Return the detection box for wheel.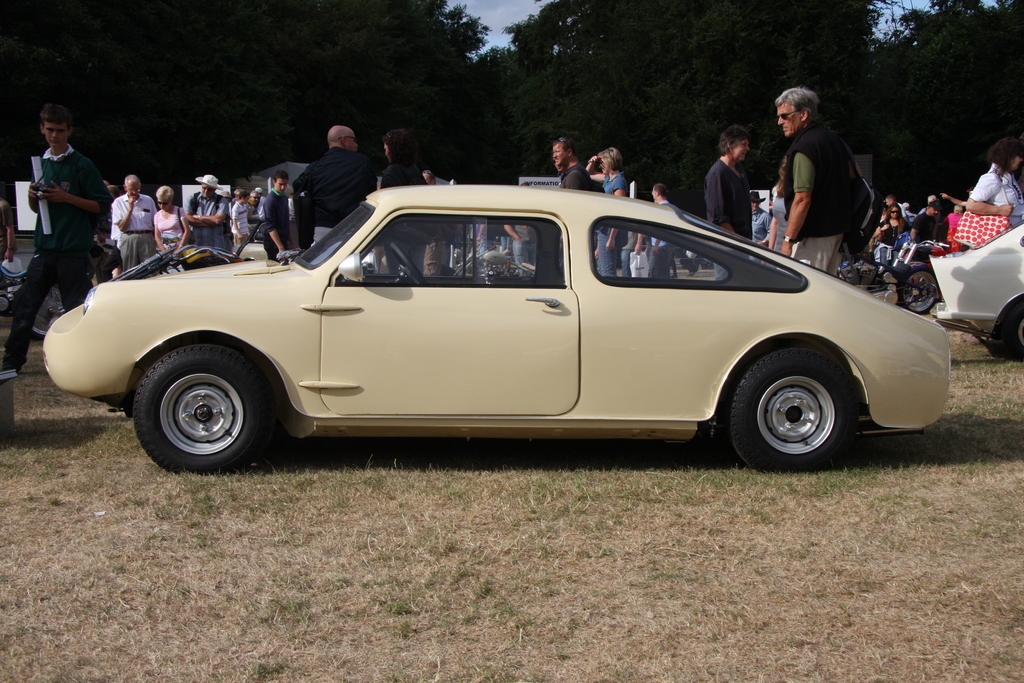
x1=1006 y1=304 x2=1023 y2=358.
